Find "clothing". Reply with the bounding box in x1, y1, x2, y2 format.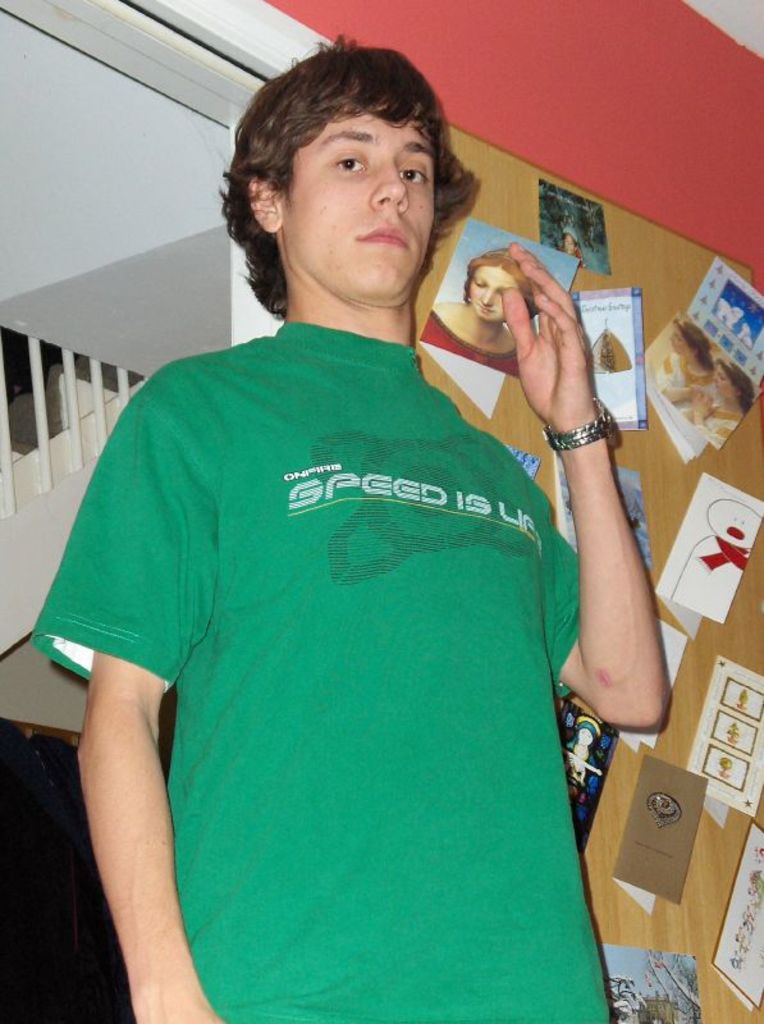
650, 348, 723, 421.
